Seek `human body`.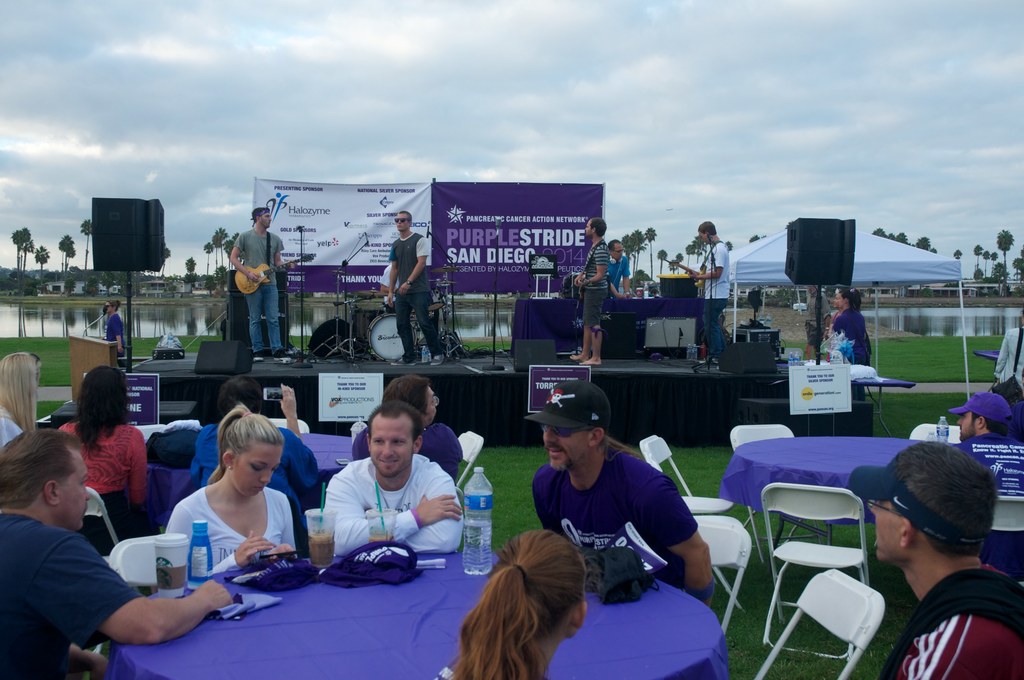
pyautogui.locateOnScreen(572, 214, 607, 368).
